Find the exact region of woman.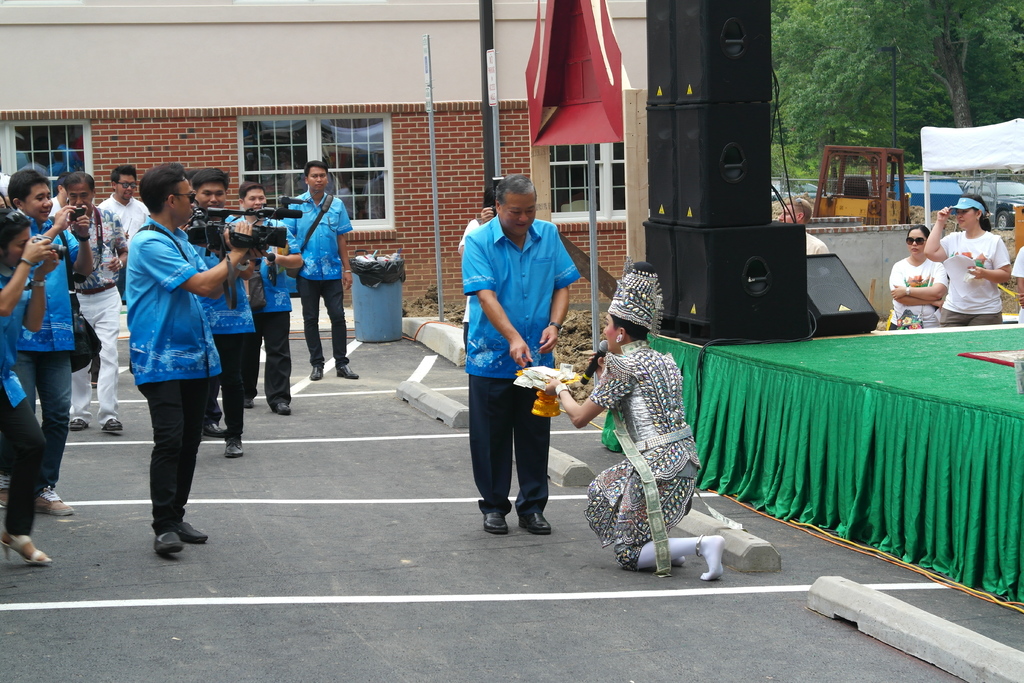
Exact region: 890/226/950/327.
